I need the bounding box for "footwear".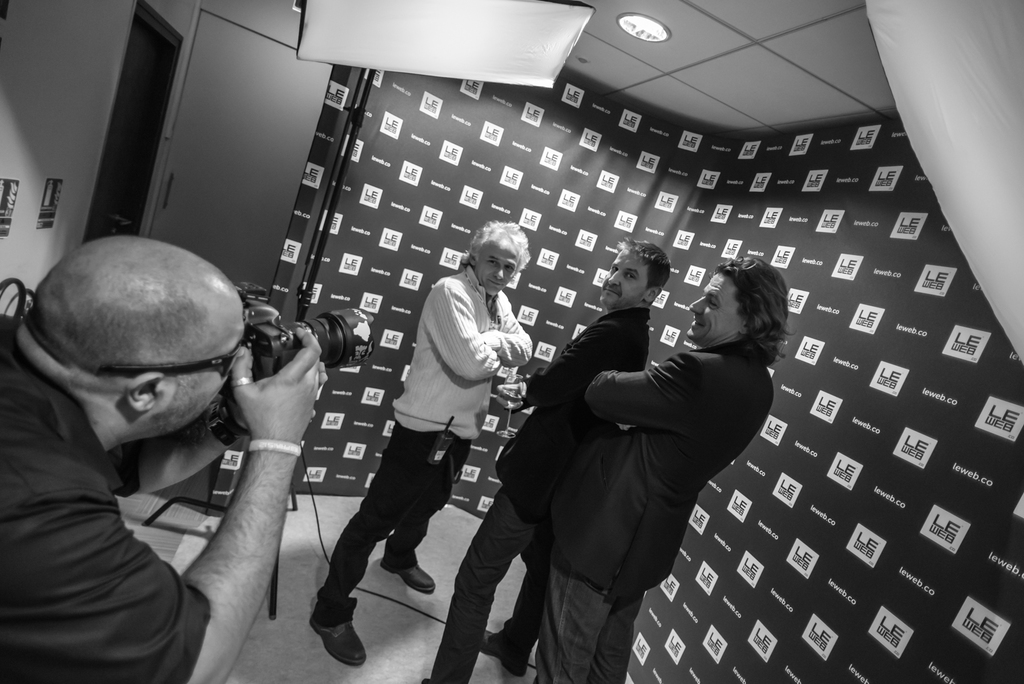
Here it is: bbox=[304, 592, 381, 663].
